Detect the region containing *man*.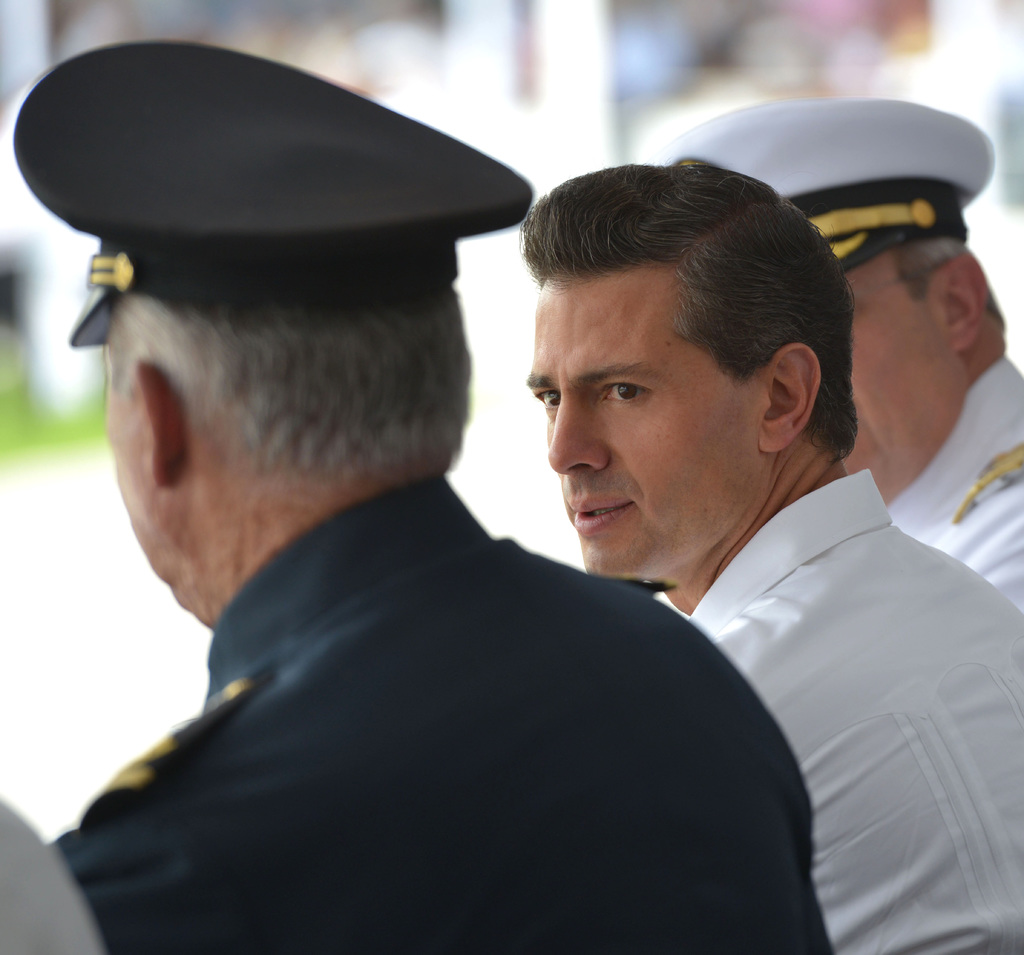
[644,97,1023,597].
